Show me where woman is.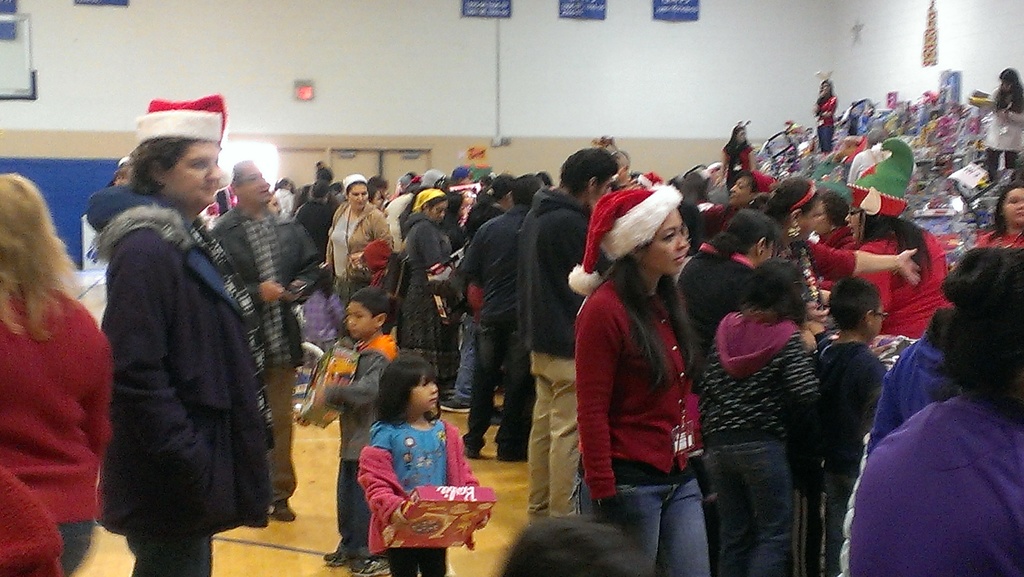
woman is at [left=317, top=174, right=397, bottom=359].
